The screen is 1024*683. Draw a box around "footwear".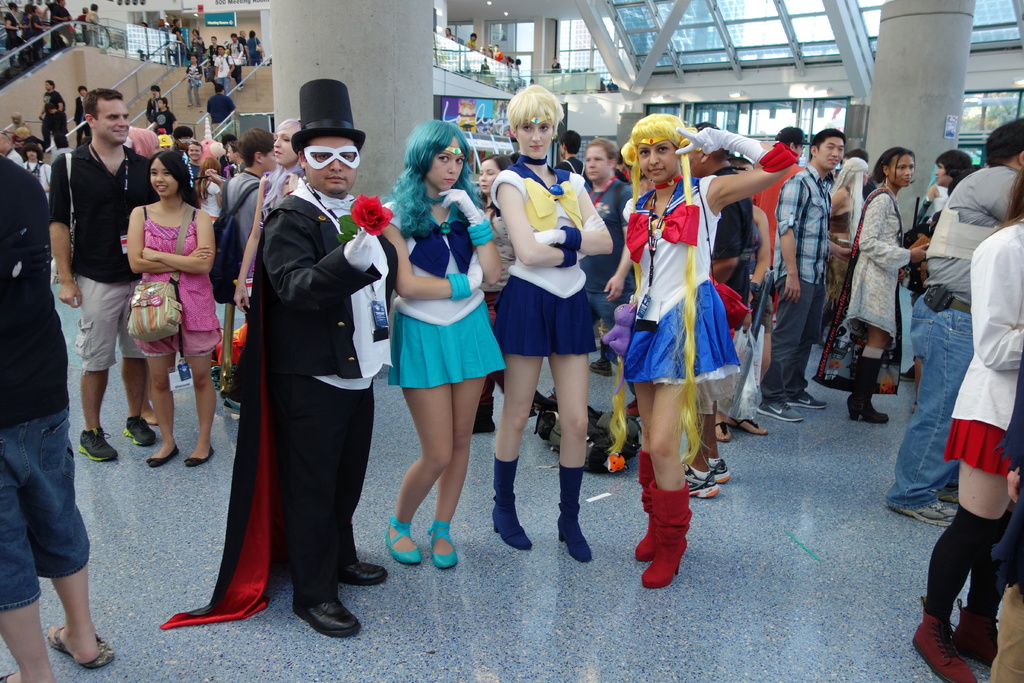
{"x1": 860, "y1": 403, "x2": 888, "y2": 424}.
